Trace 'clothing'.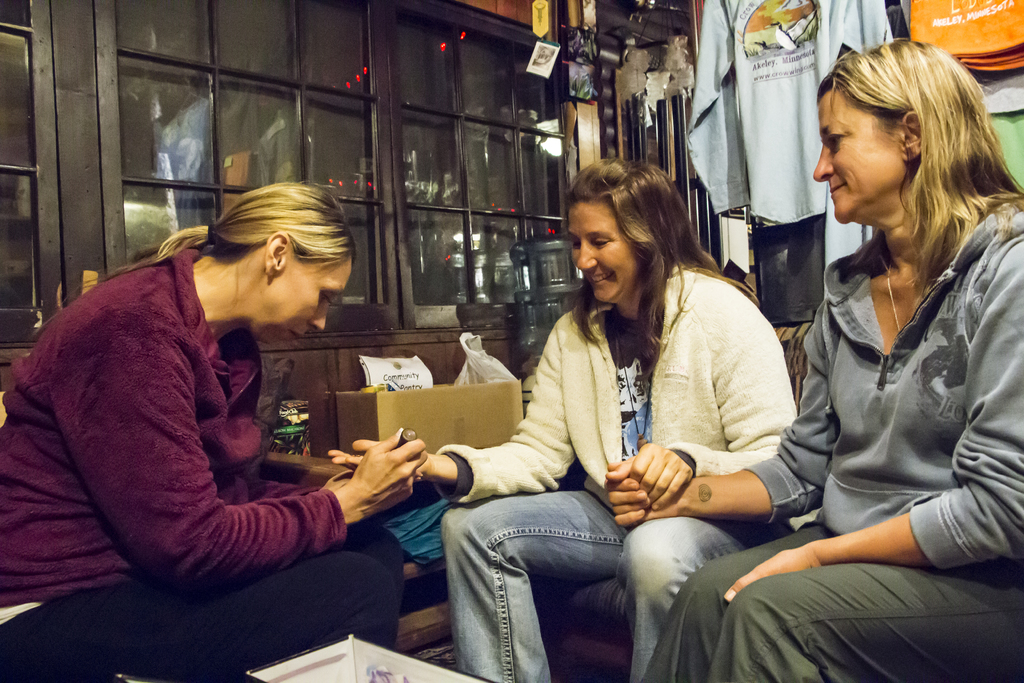
Traced to l=643, t=192, r=1023, b=680.
